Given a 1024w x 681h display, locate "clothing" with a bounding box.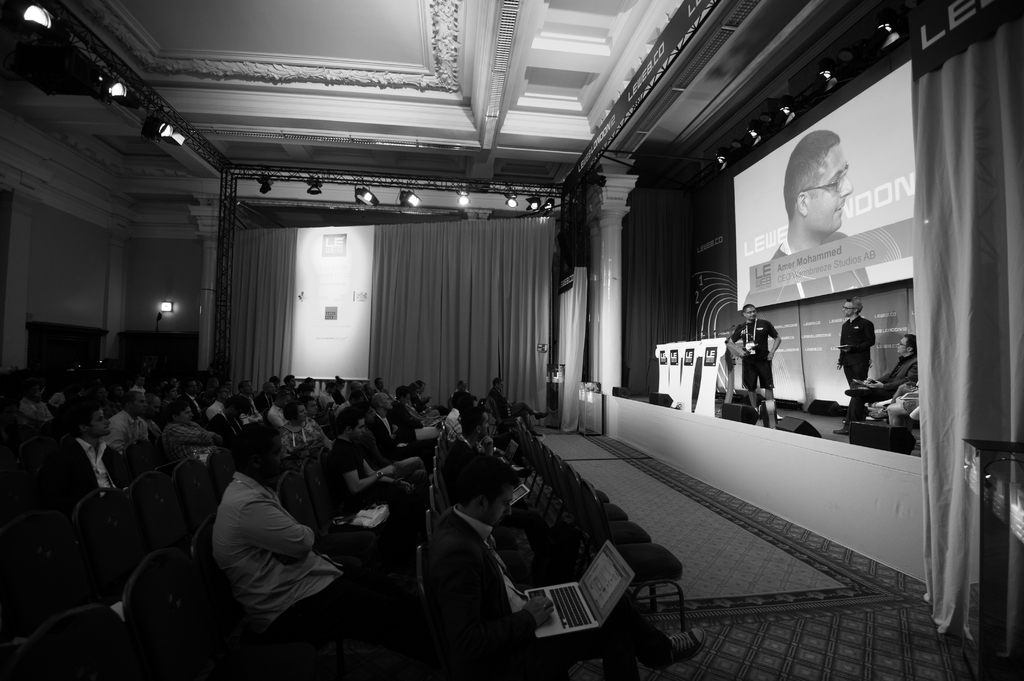
Located: x1=49, y1=433, x2=127, y2=514.
